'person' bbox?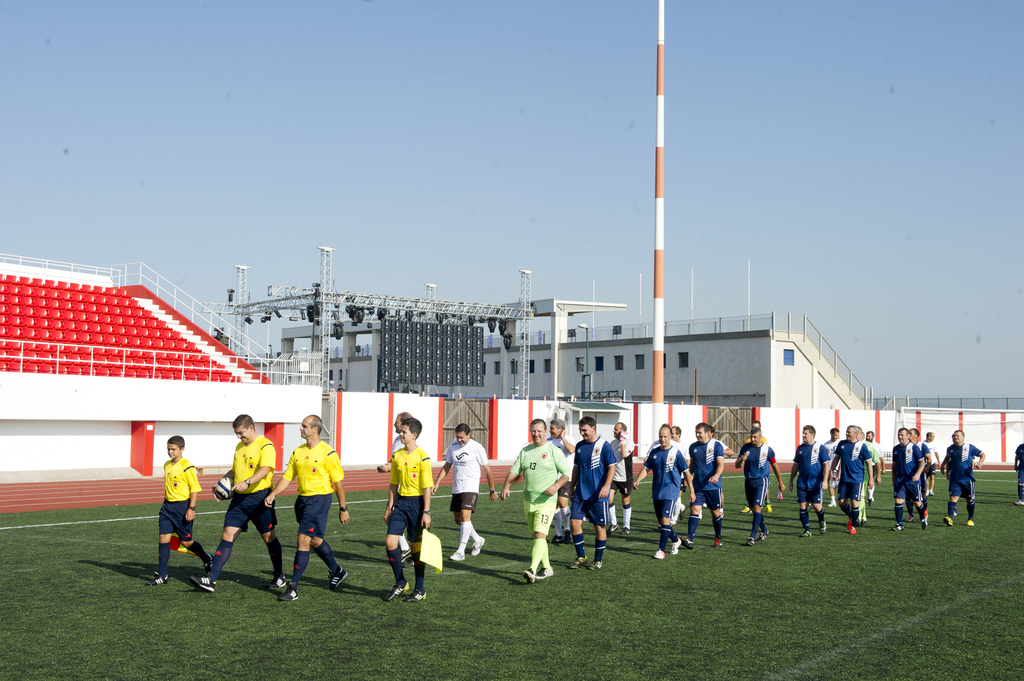
bbox=(637, 422, 692, 559)
